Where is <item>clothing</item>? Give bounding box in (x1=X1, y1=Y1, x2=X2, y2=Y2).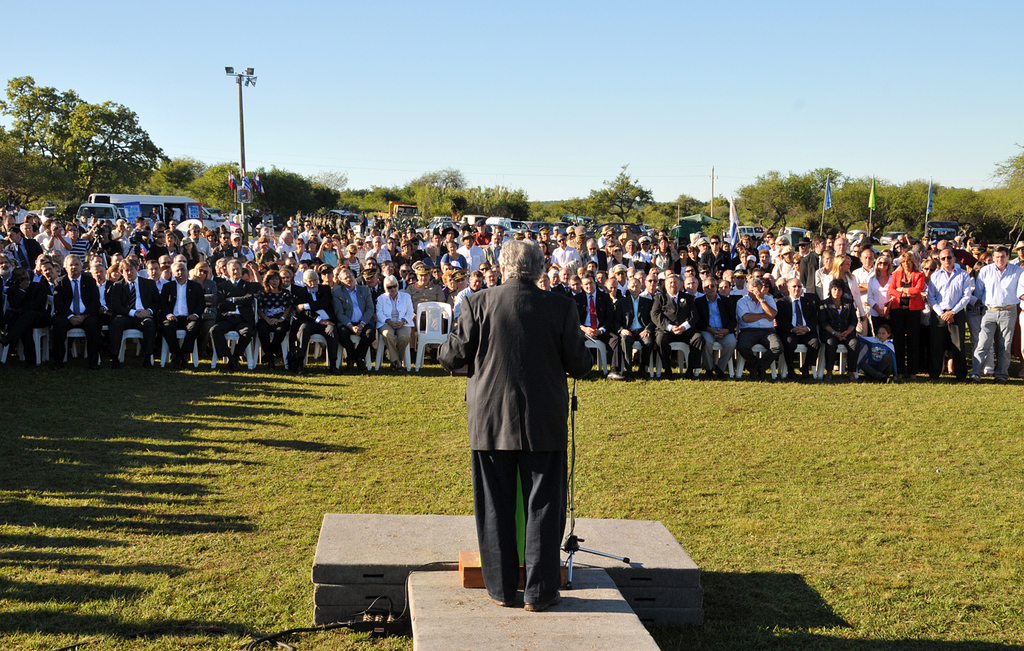
(x1=5, y1=226, x2=1023, y2=382).
